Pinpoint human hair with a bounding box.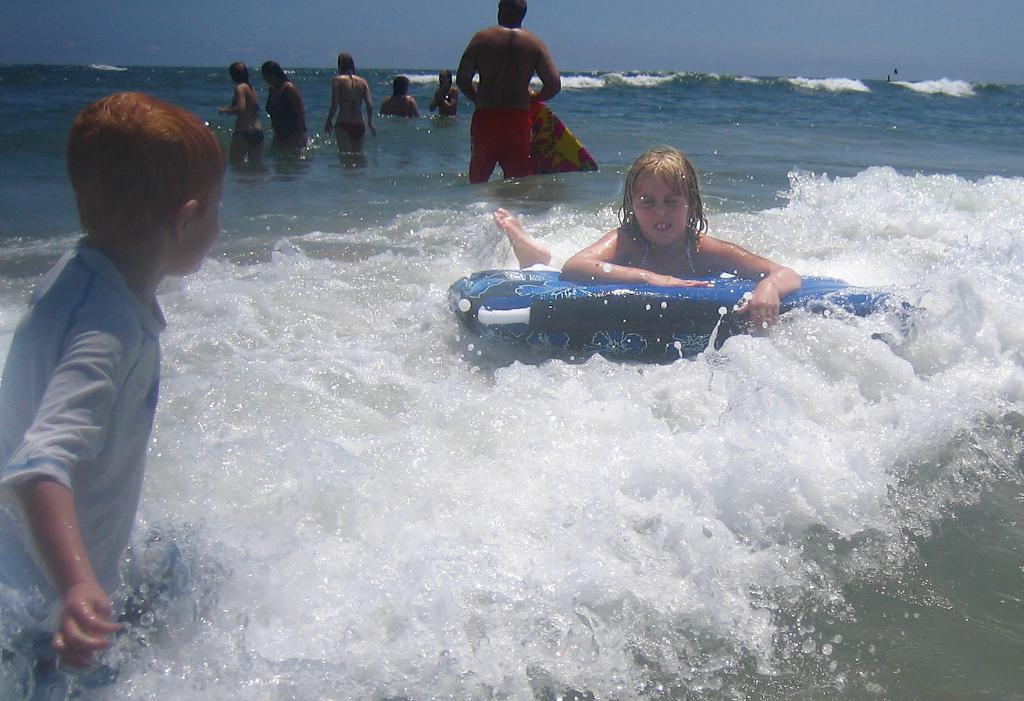
<region>228, 59, 254, 93</region>.
